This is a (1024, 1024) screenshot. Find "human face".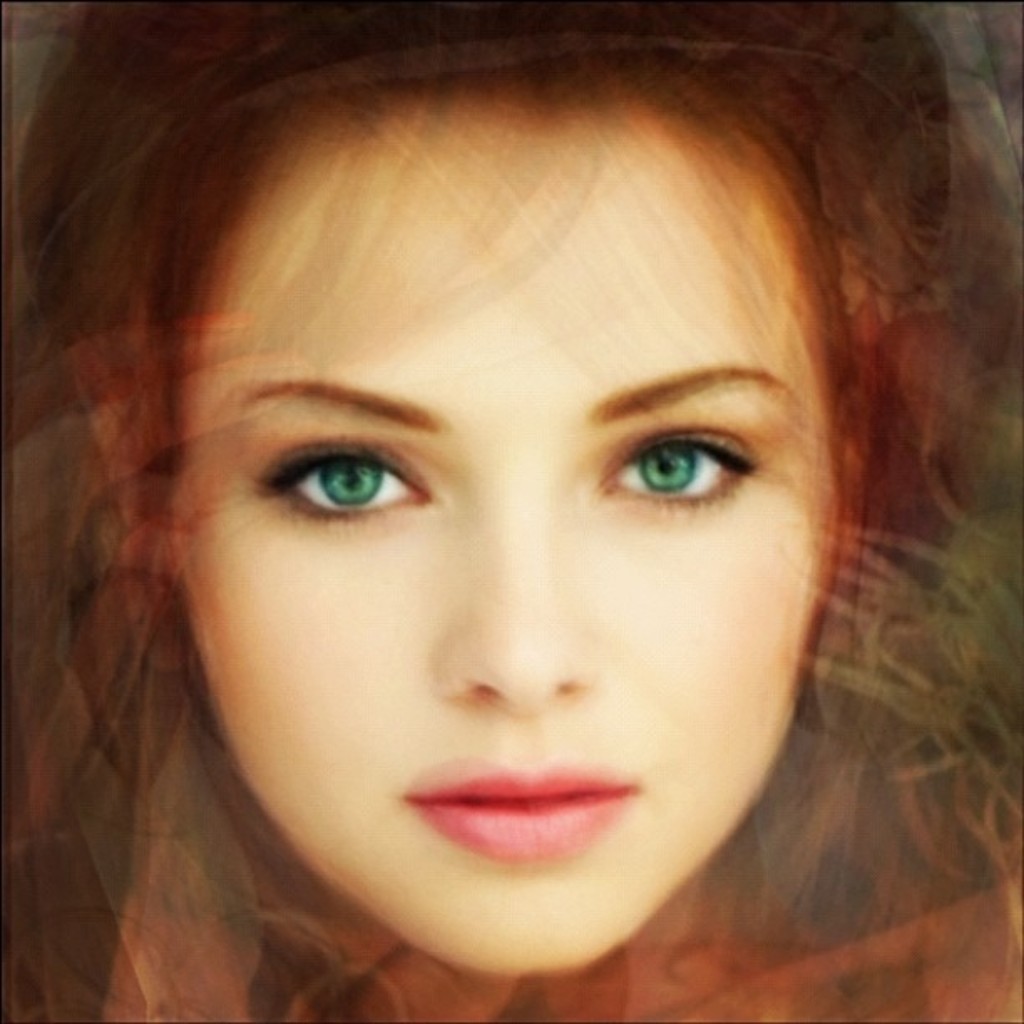
Bounding box: BBox(169, 109, 833, 977).
